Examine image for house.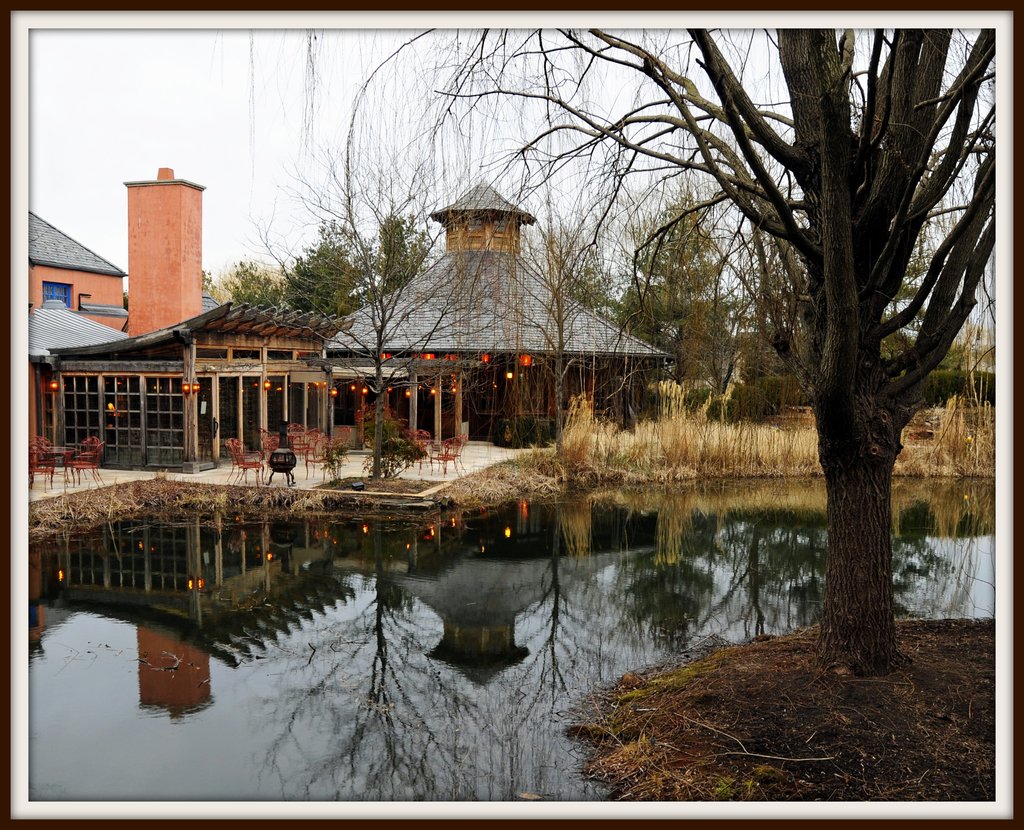
Examination result: 51:294:331:471.
